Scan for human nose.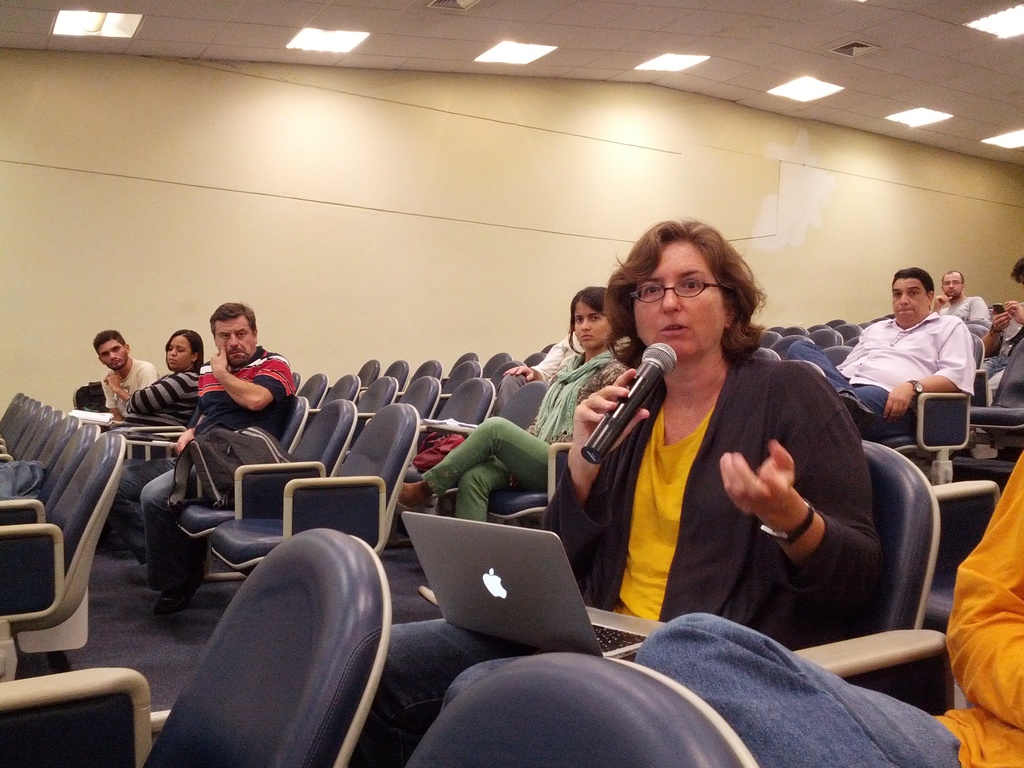
Scan result: select_region(170, 349, 175, 356).
